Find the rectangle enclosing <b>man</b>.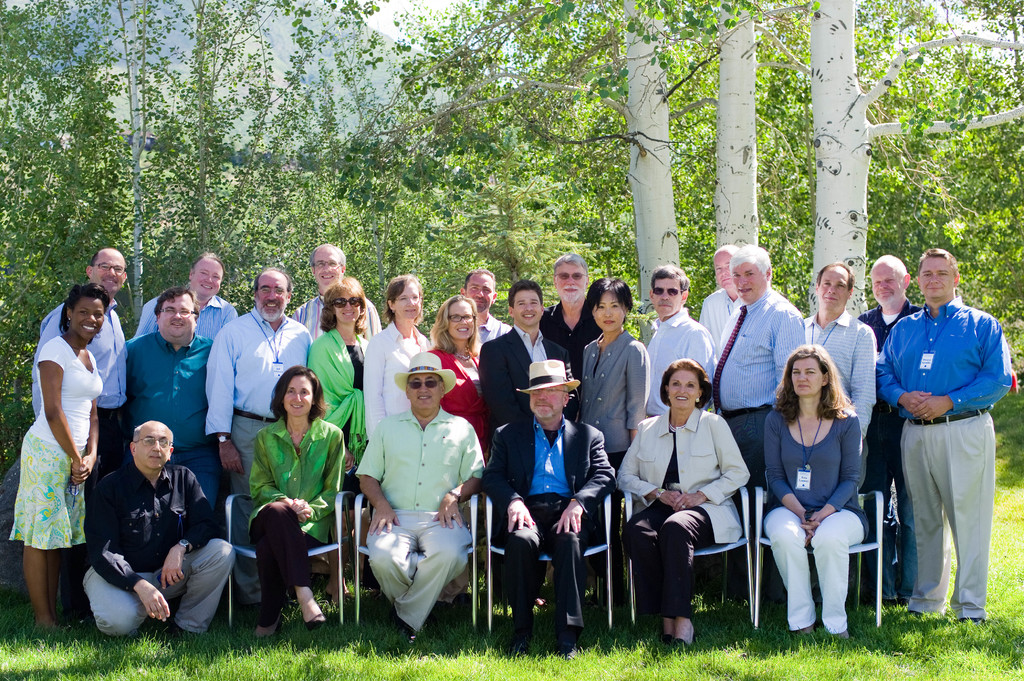
Rect(871, 254, 1004, 624).
